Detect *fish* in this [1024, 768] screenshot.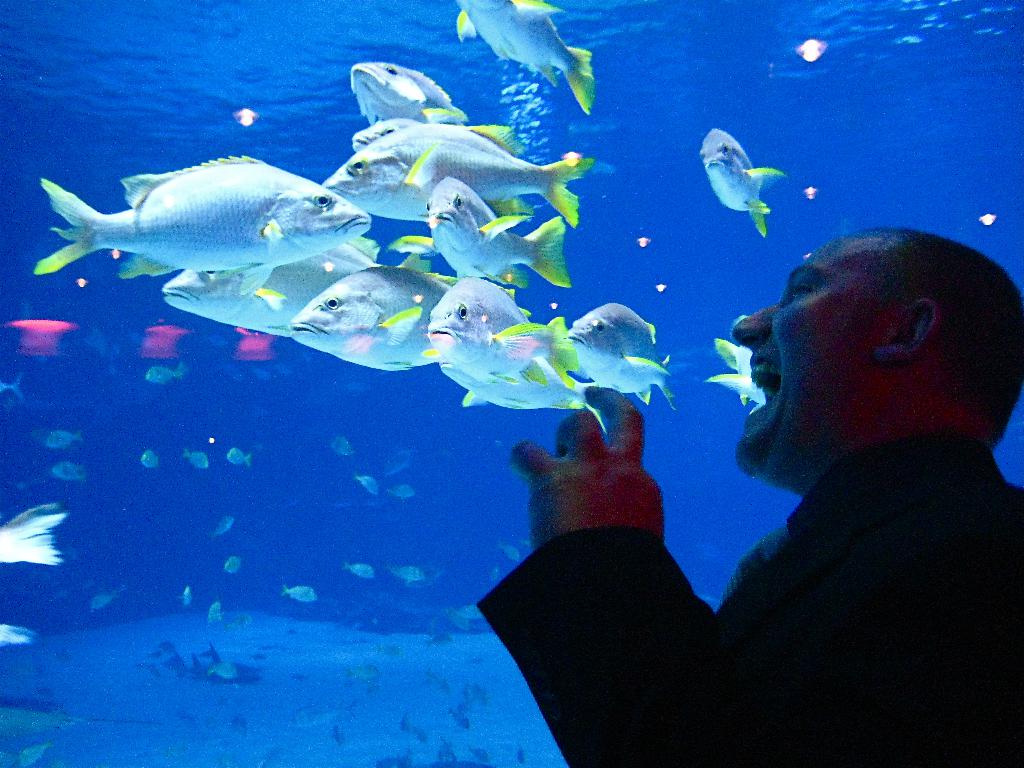
Detection: 426/634/456/646.
